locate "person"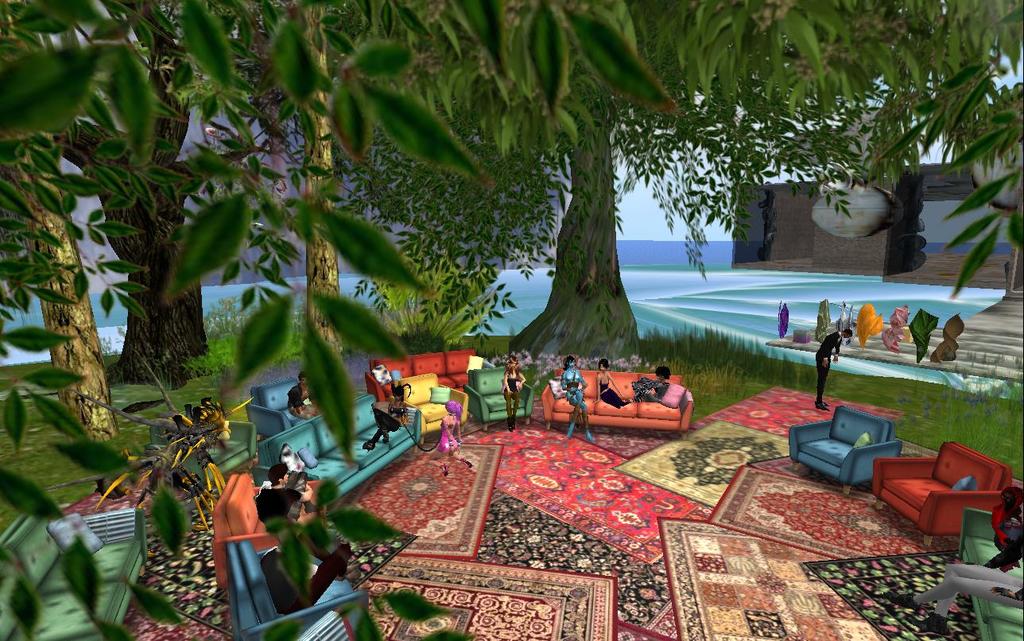
bbox=(629, 370, 677, 405)
